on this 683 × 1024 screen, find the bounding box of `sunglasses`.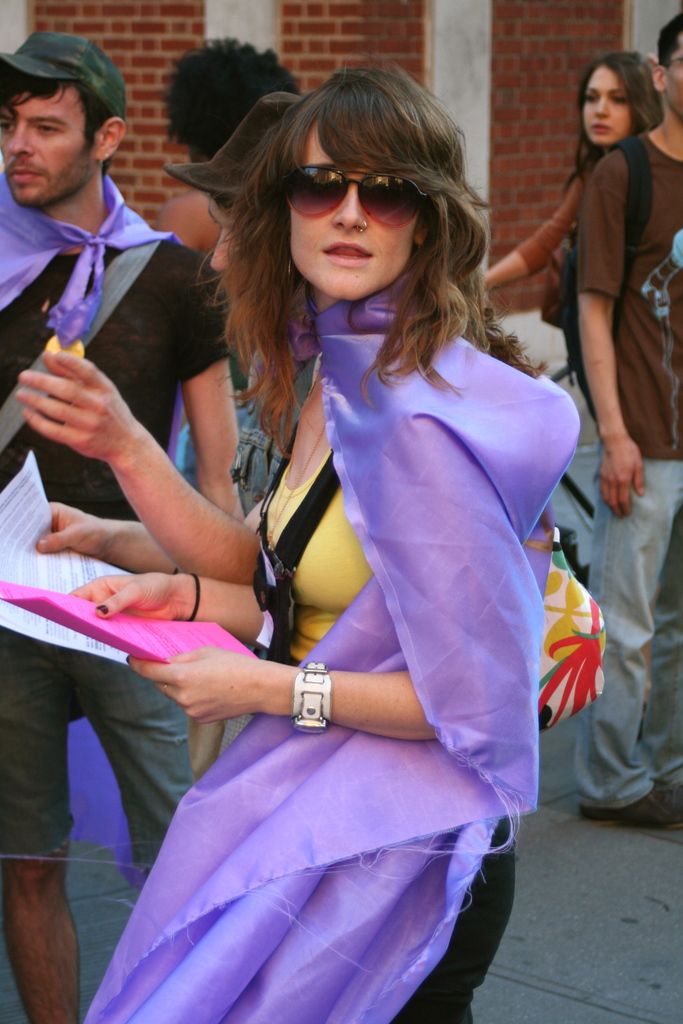
Bounding box: x1=279 y1=159 x2=433 y2=236.
